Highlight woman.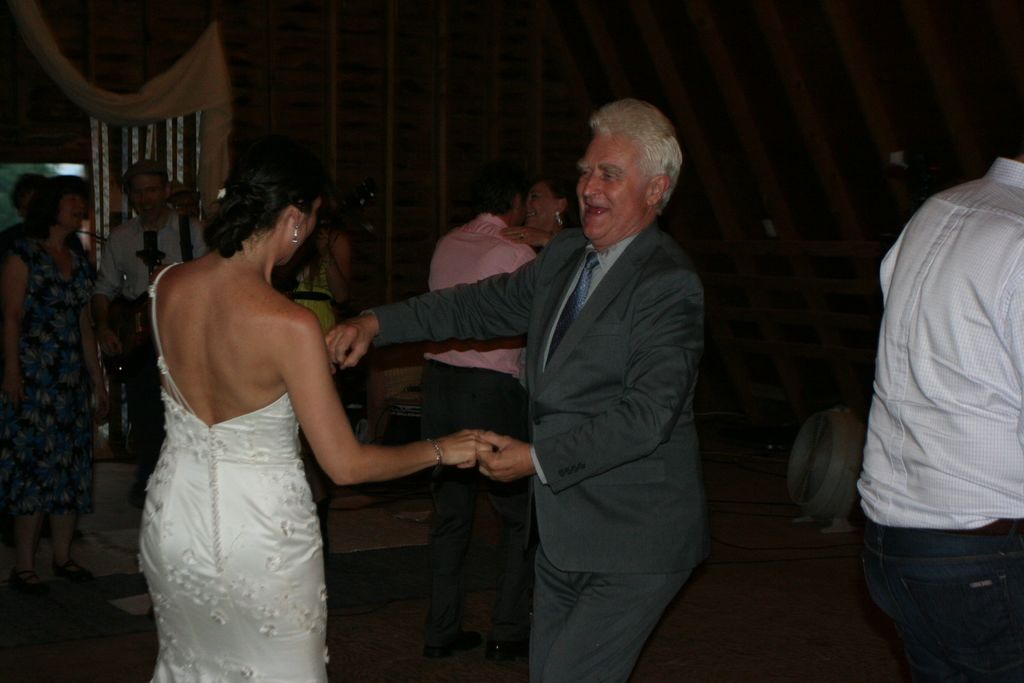
Highlighted region: x1=0 y1=174 x2=114 y2=602.
